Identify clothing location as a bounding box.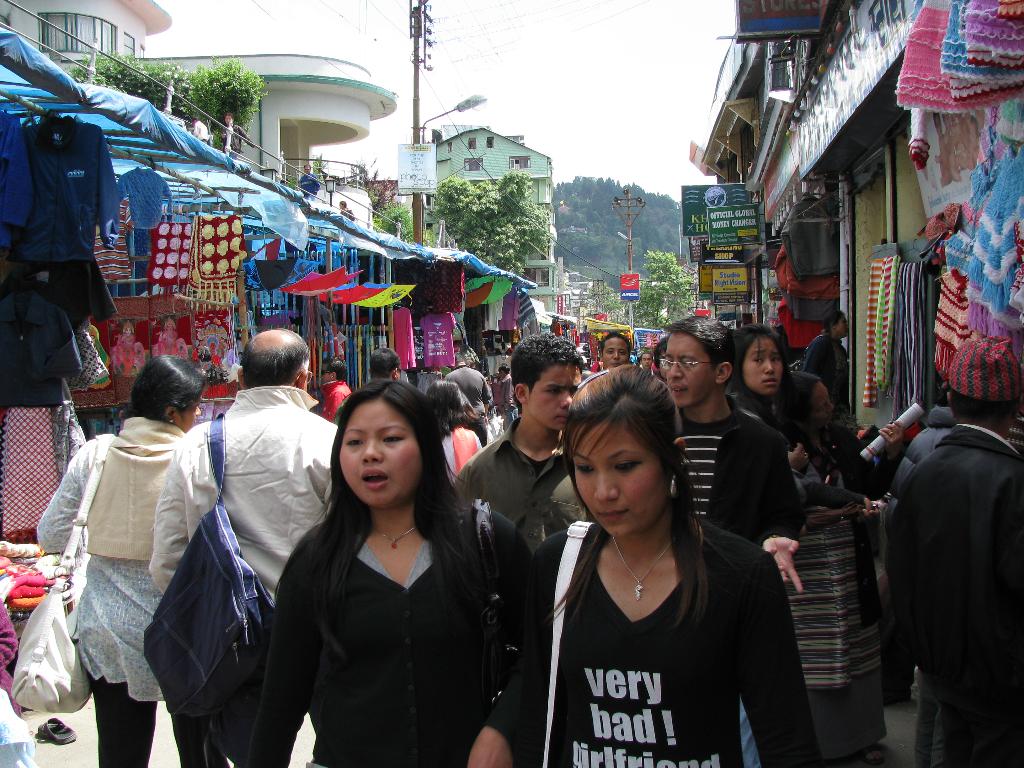
pyautogui.locateOnScreen(502, 292, 520, 326).
